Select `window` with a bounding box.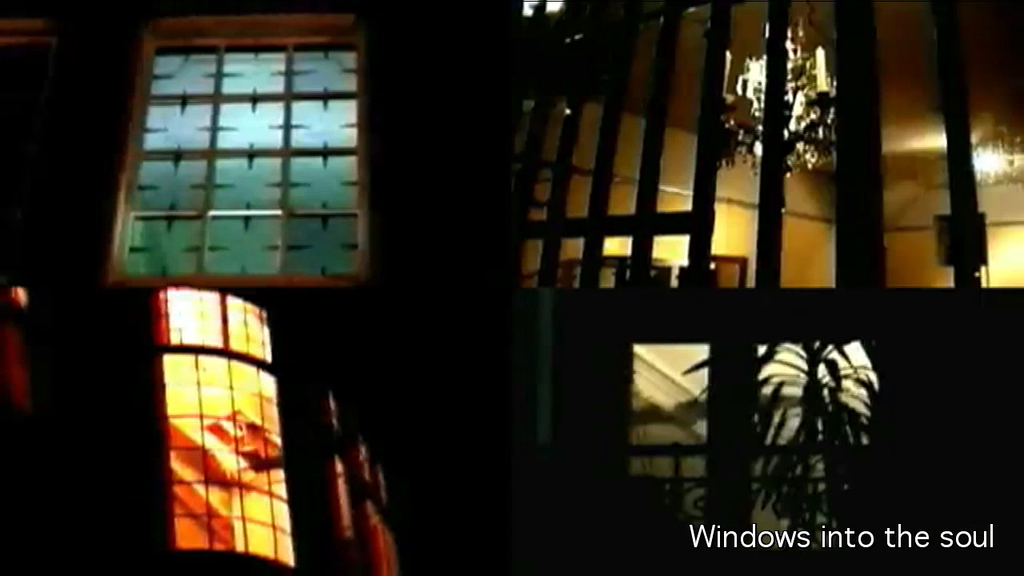
rect(110, 0, 370, 312).
